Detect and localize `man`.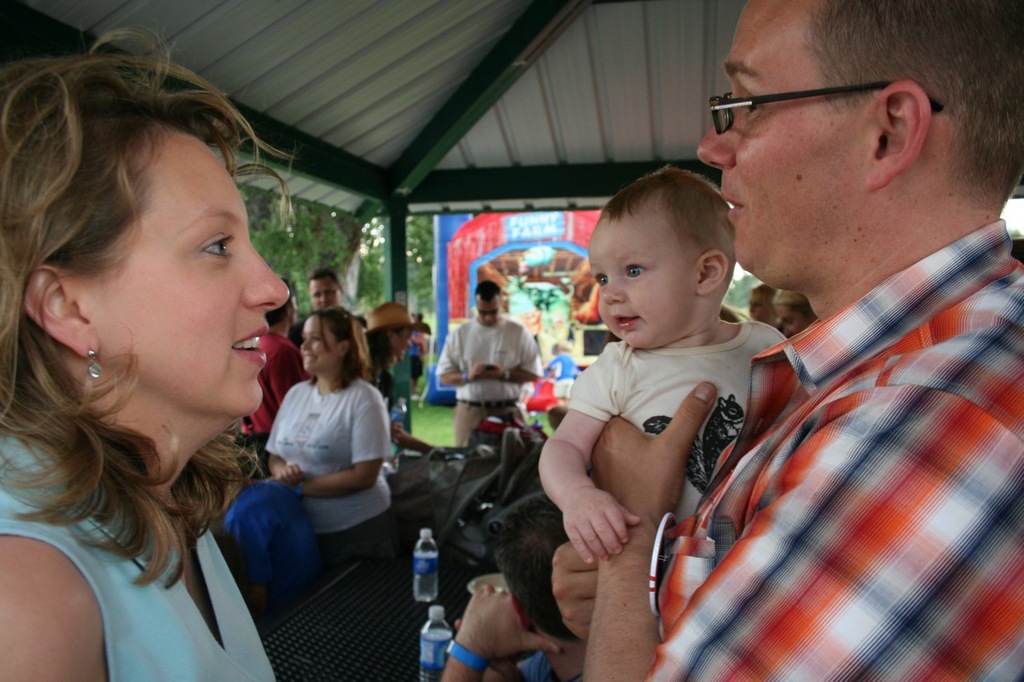
Localized at [x1=235, y1=280, x2=308, y2=477].
